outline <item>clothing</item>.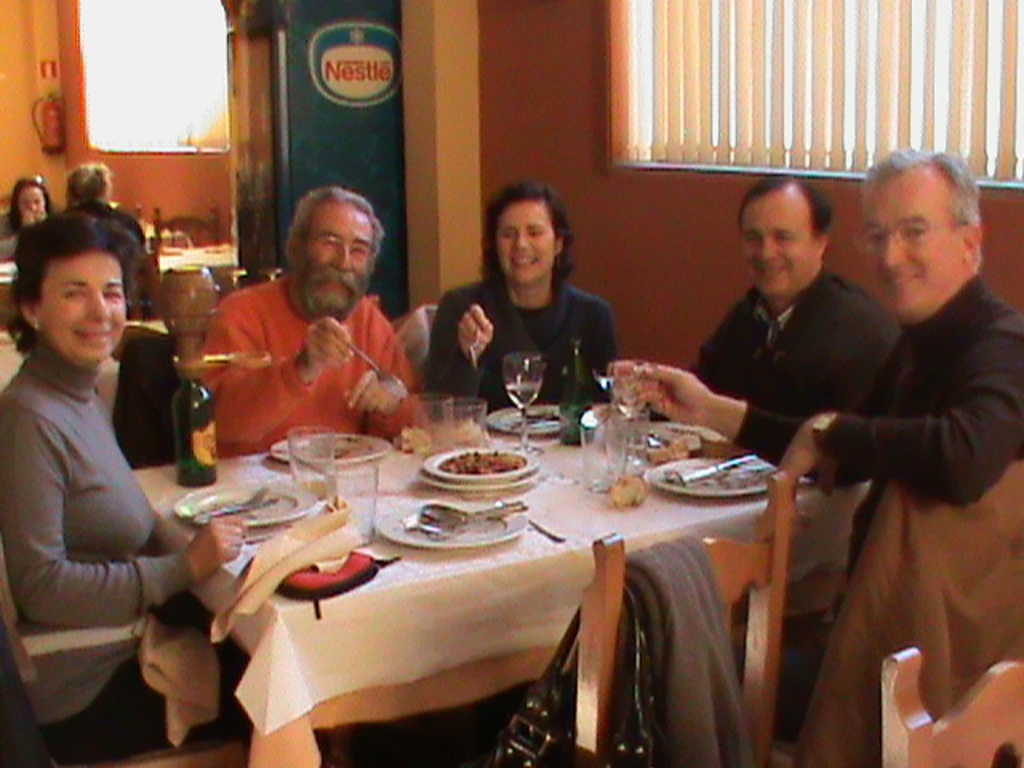
Outline: (648,262,901,419).
